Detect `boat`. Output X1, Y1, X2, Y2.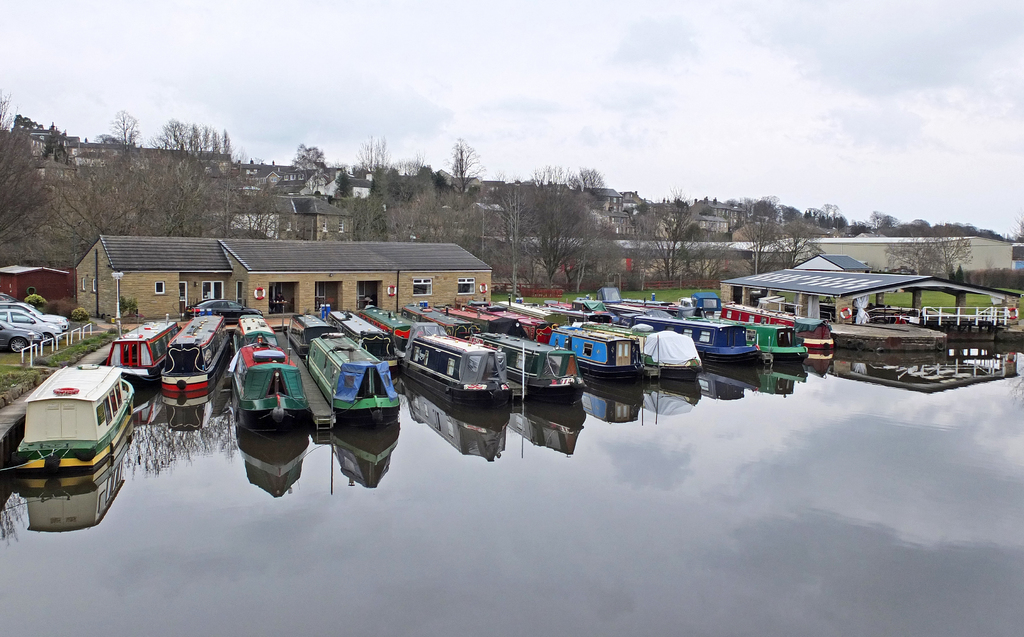
282, 302, 405, 430.
